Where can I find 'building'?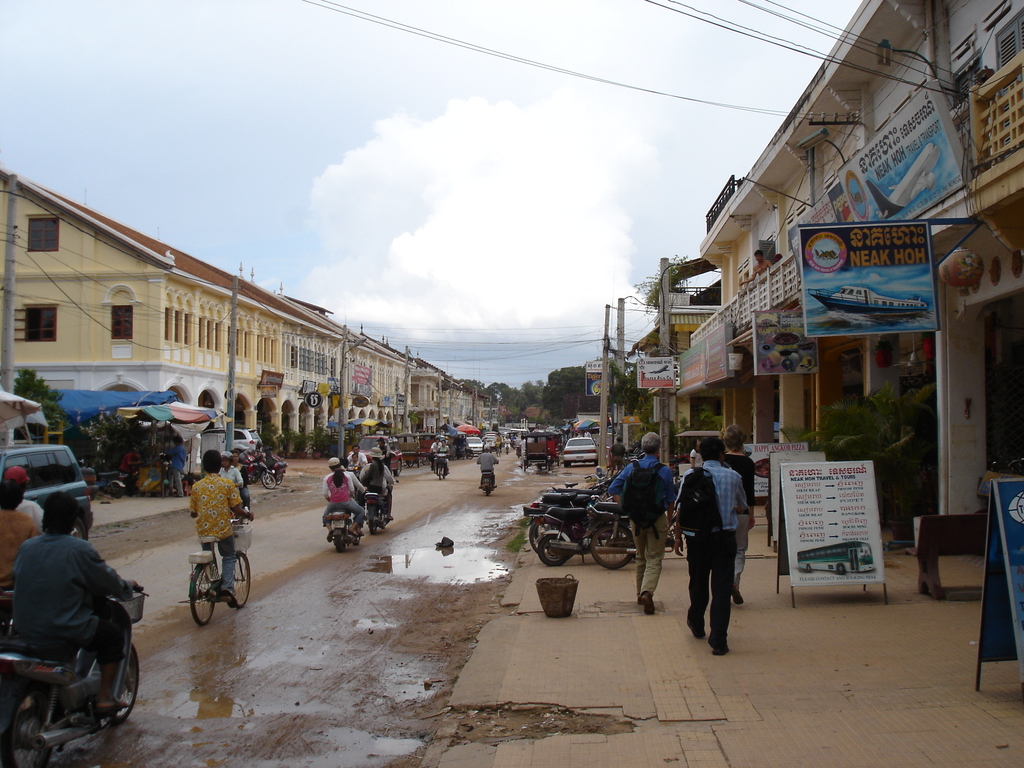
You can find it at crop(646, 259, 731, 453).
